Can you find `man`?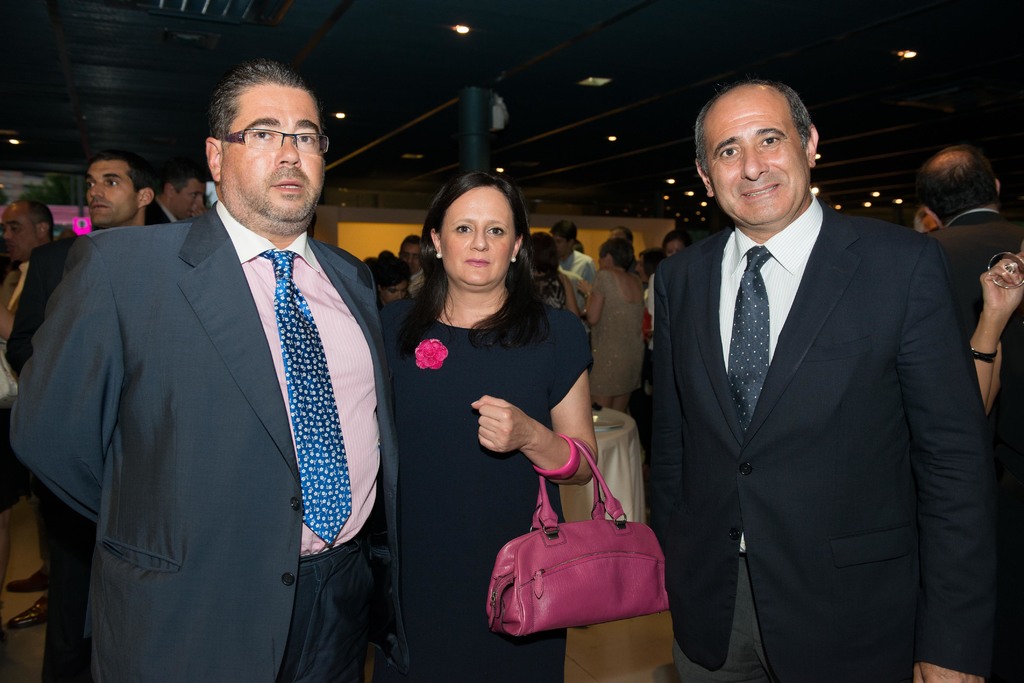
Yes, bounding box: [919,146,1023,330].
